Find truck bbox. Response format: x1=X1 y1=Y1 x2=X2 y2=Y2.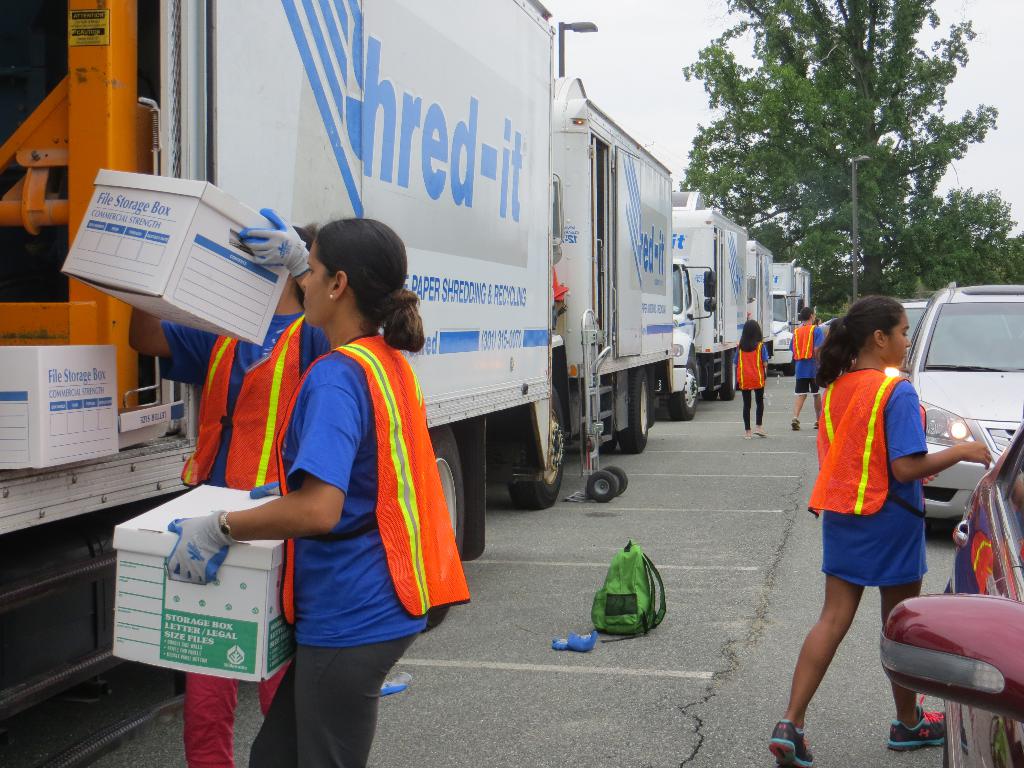
x1=517 y1=79 x2=675 y2=512.
